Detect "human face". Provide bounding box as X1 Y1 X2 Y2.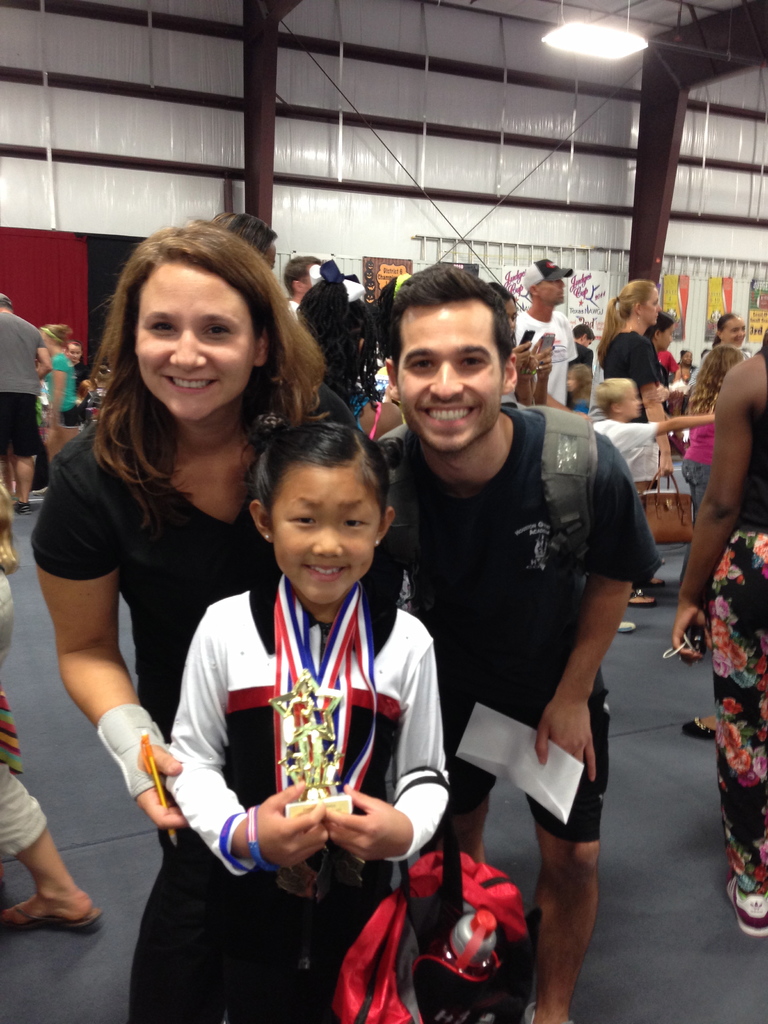
66 344 82 364.
